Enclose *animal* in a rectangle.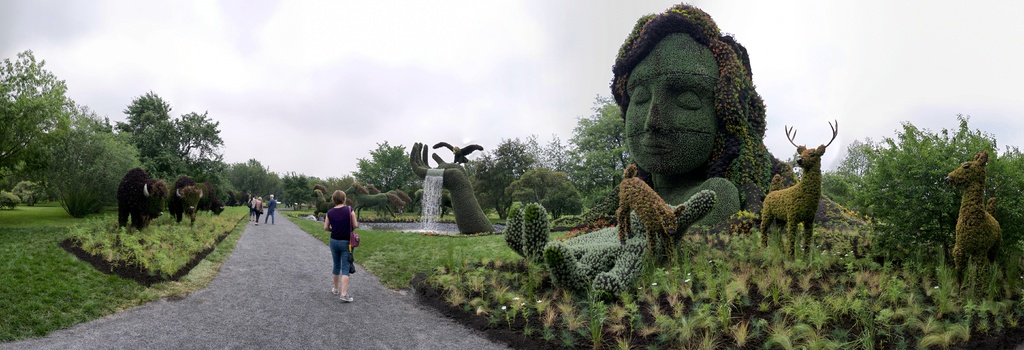
rect(758, 116, 844, 258).
